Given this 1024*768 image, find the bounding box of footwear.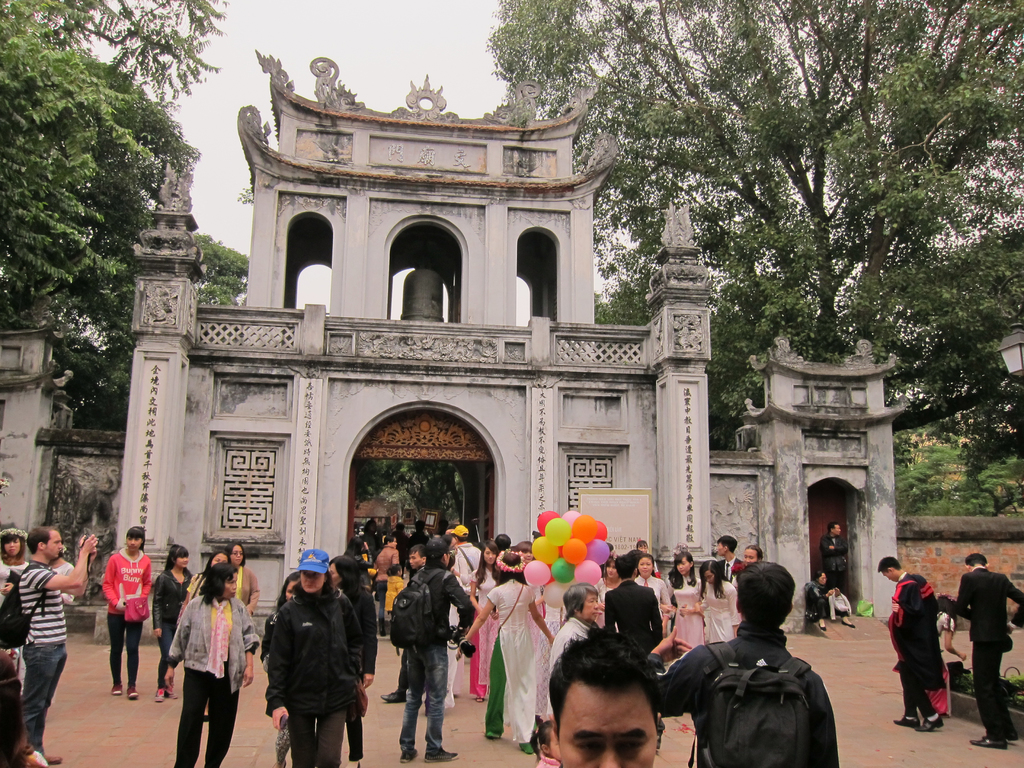
locate(819, 619, 826, 634).
